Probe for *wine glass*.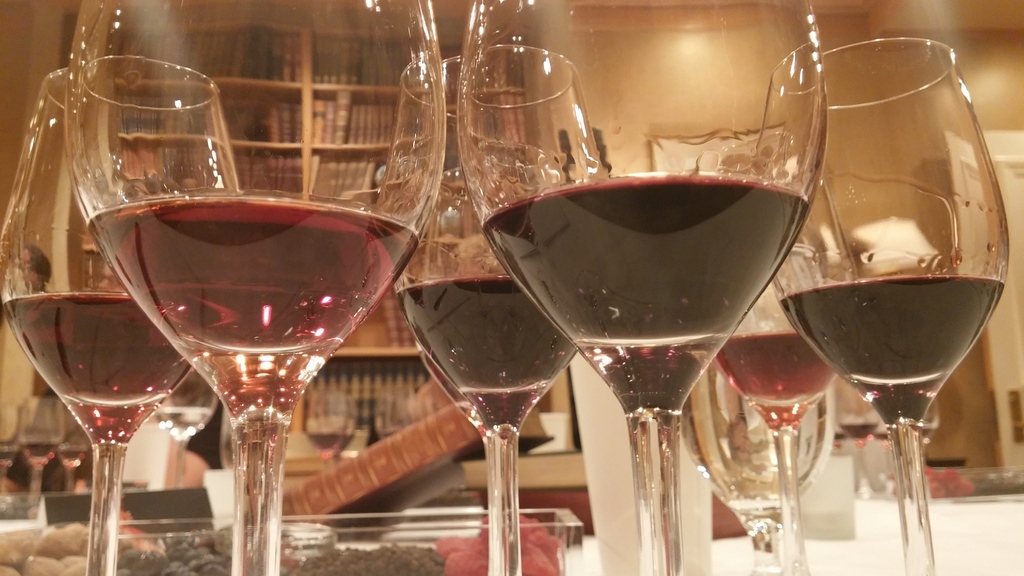
Probe result: detection(377, 47, 601, 575).
